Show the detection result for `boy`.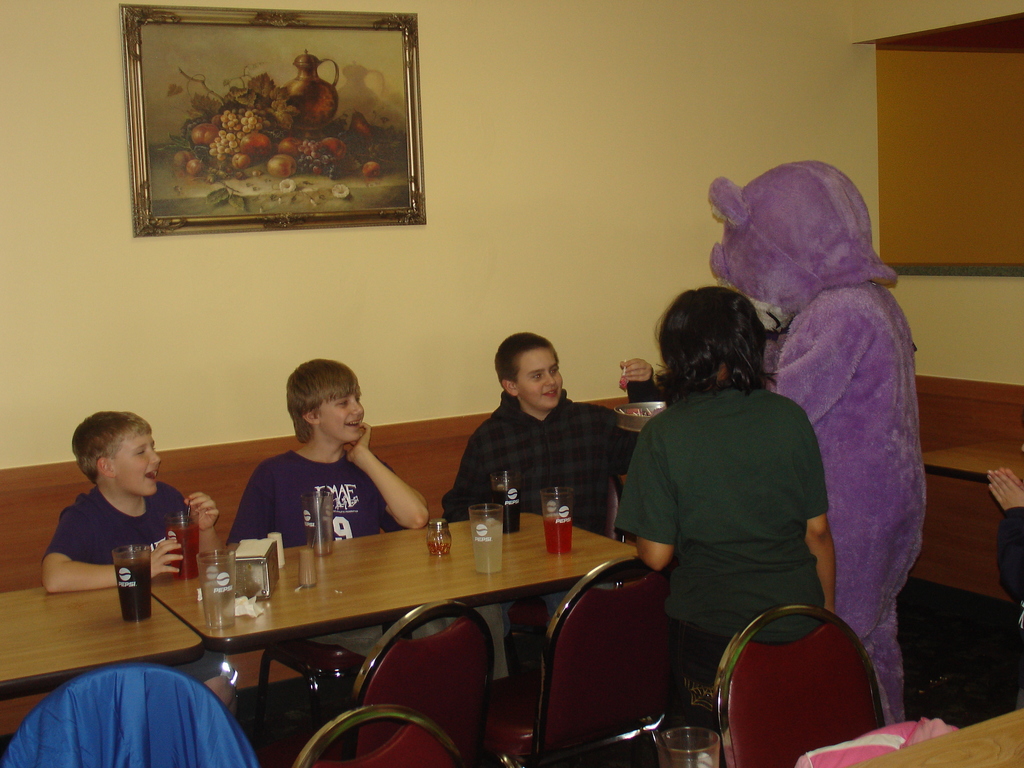
x1=445, y1=331, x2=657, y2=622.
